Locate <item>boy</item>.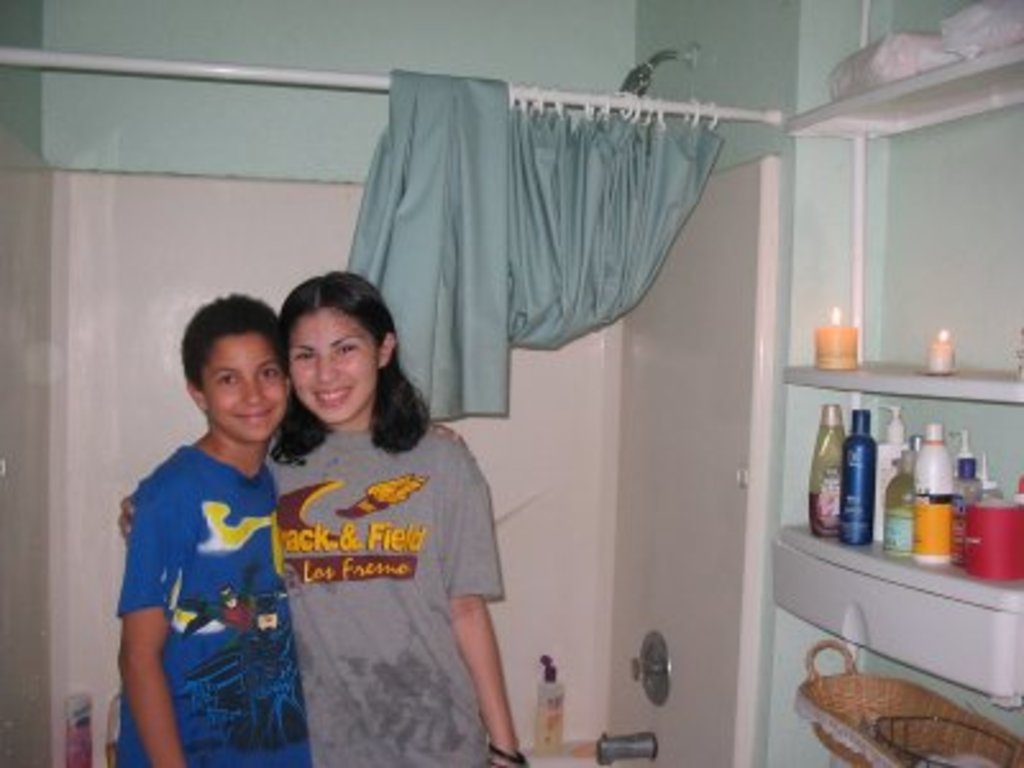
Bounding box: {"left": 108, "top": 297, "right": 300, "bottom": 758}.
